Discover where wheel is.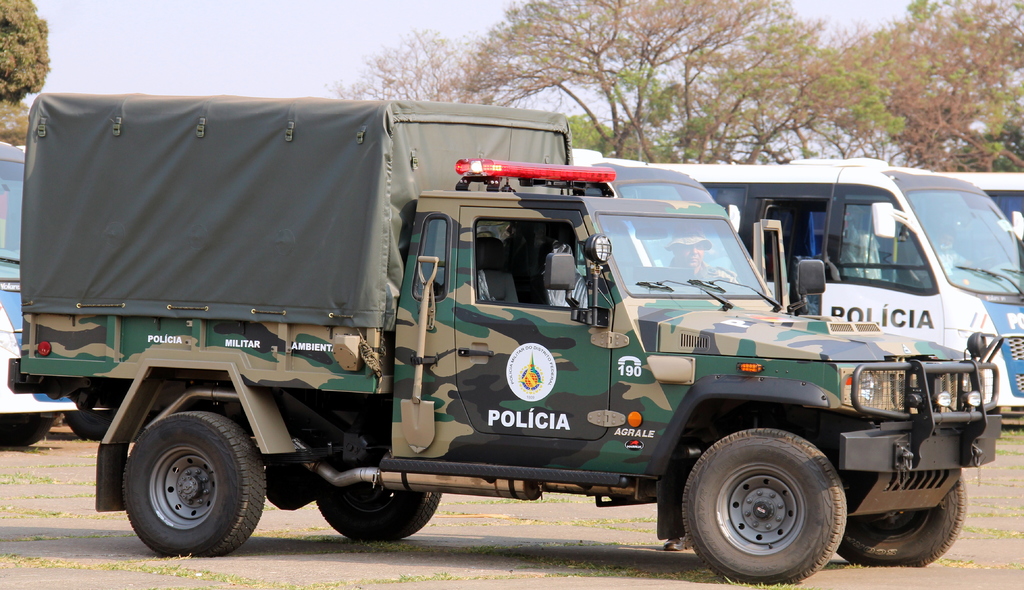
Discovered at x1=837, y1=475, x2=964, y2=564.
